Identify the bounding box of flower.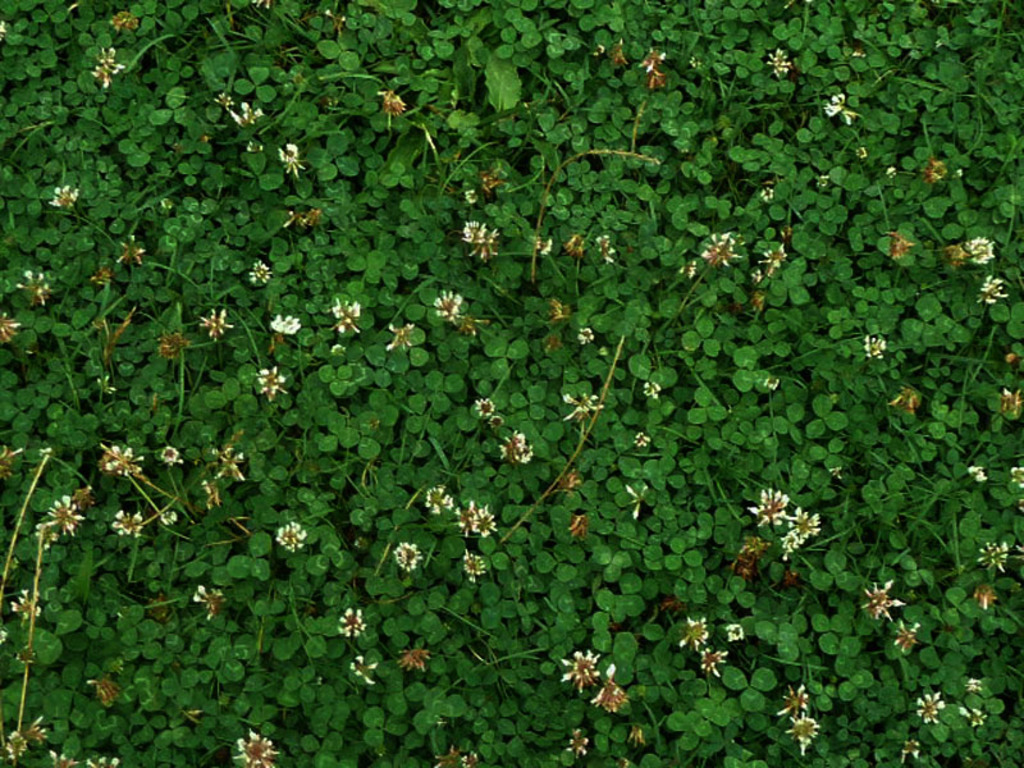
left=786, top=709, right=818, bottom=753.
